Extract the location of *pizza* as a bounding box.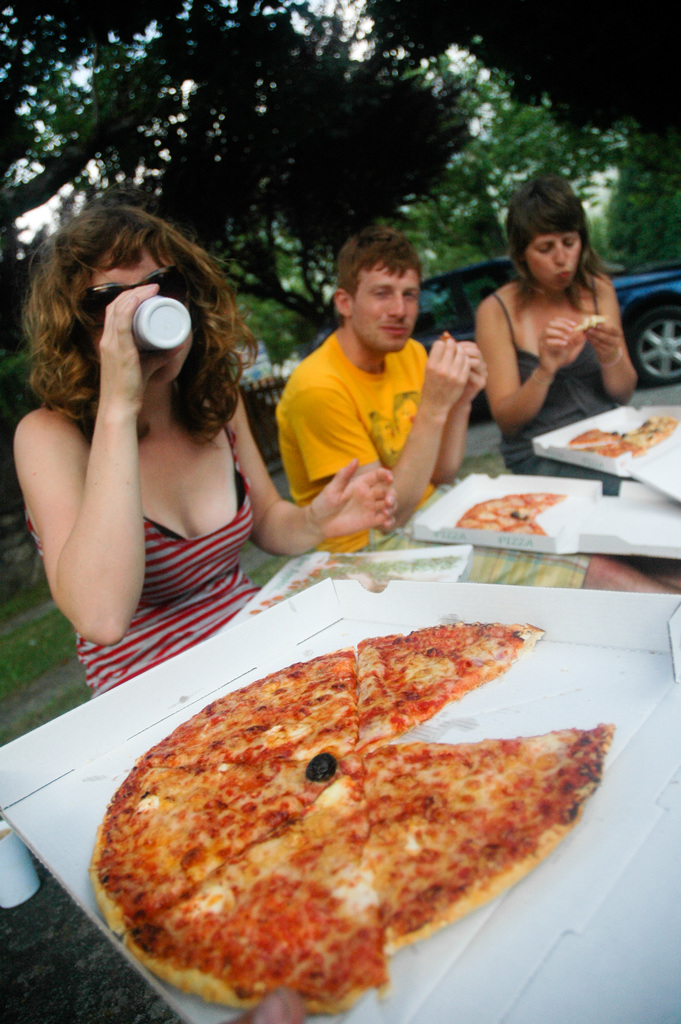
bbox=[566, 412, 677, 463].
